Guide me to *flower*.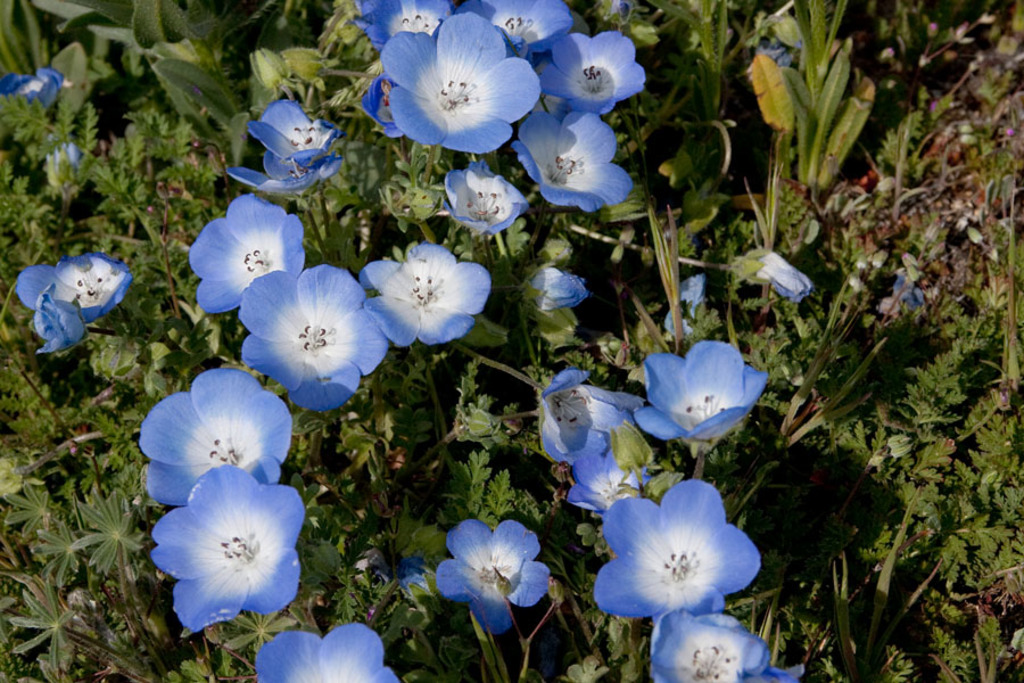
Guidance: Rect(259, 632, 400, 682).
